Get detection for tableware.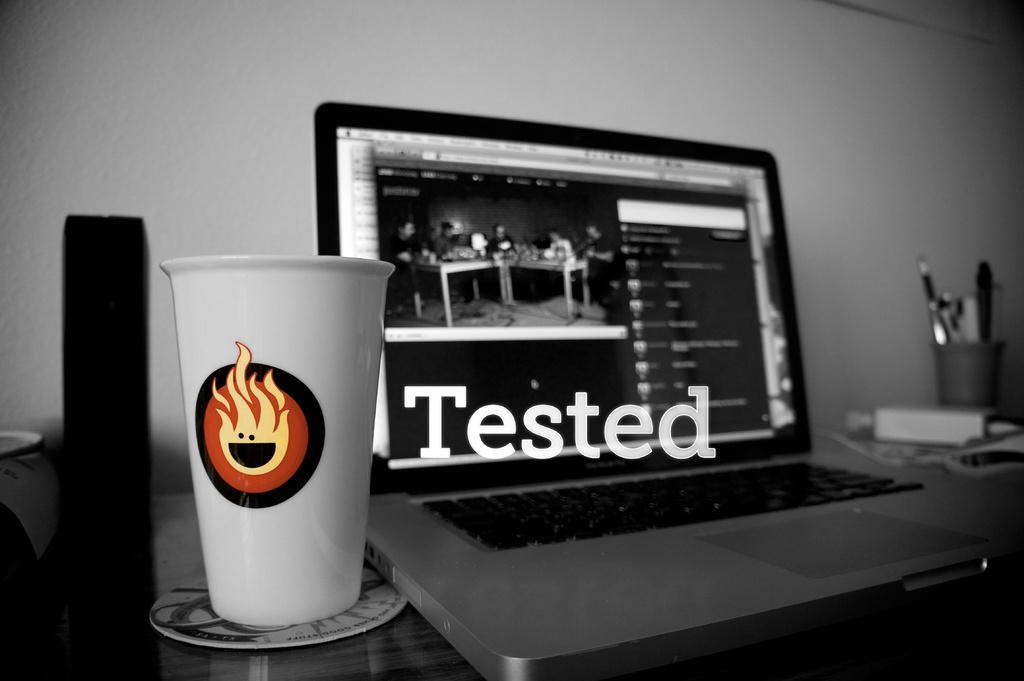
Detection: crop(149, 567, 410, 652).
